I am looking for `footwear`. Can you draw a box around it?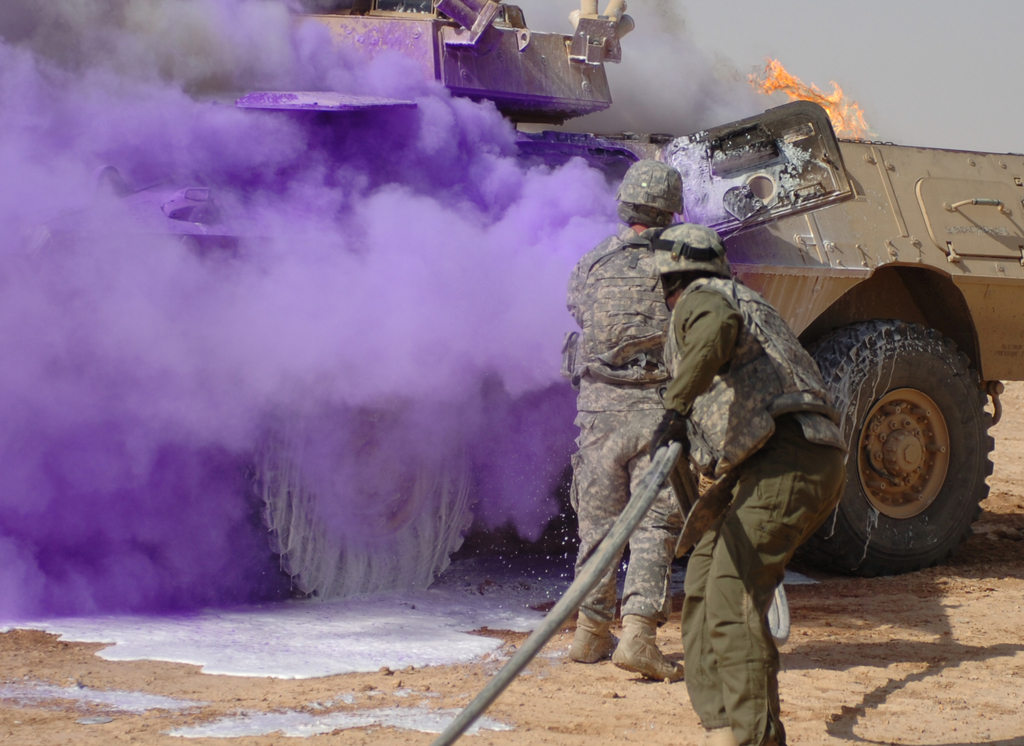
Sure, the bounding box is [x1=572, y1=624, x2=604, y2=664].
